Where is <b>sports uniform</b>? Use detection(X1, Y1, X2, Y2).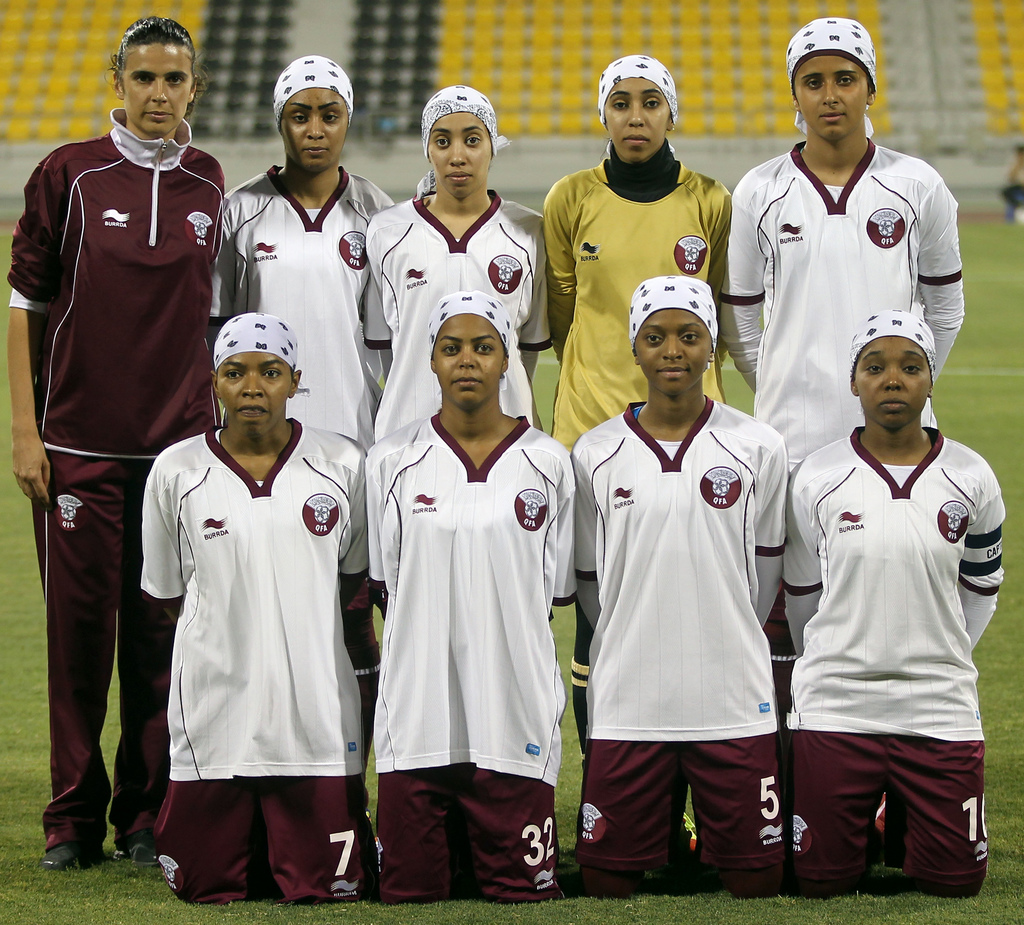
detection(540, 47, 736, 451).
